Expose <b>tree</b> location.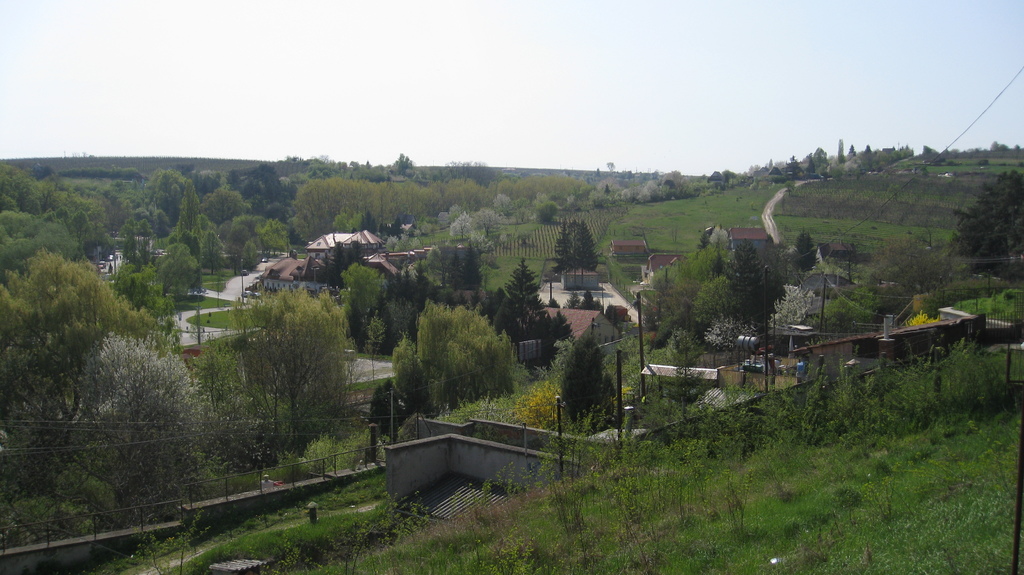
Exposed at (232,197,263,266).
